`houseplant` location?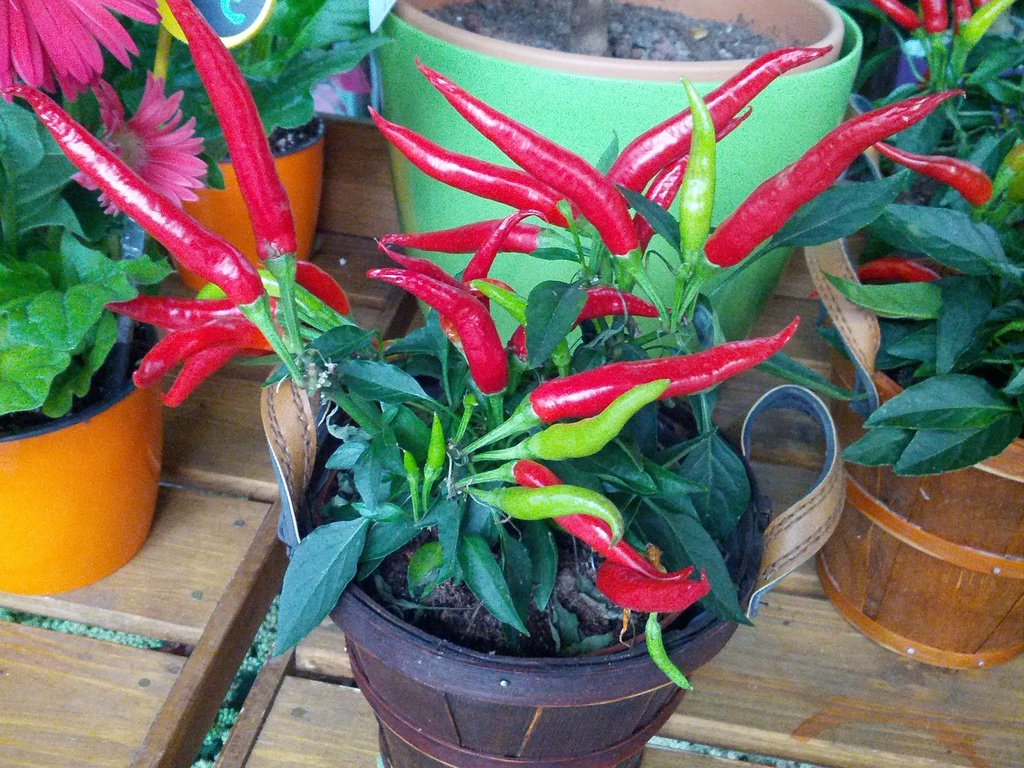
(x1=55, y1=0, x2=394, y2=288)
